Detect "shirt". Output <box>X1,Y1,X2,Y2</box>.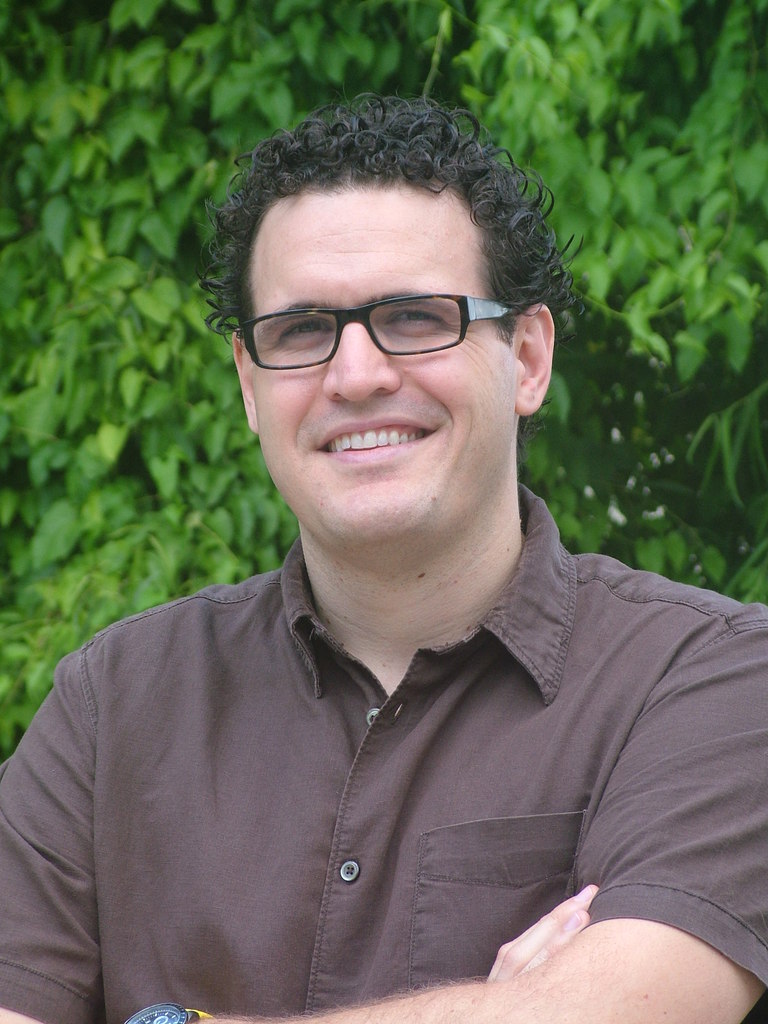
<box>5,481,767,1023</box>.
